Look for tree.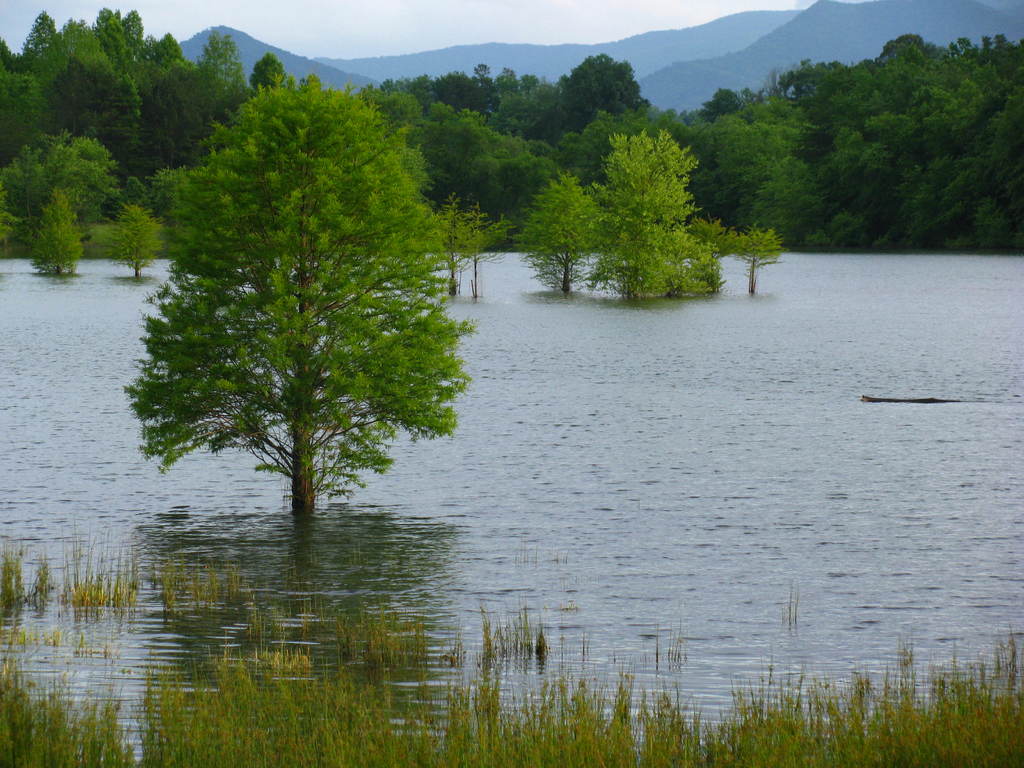
Found: <region>595, 124, 700, 305</region>.
